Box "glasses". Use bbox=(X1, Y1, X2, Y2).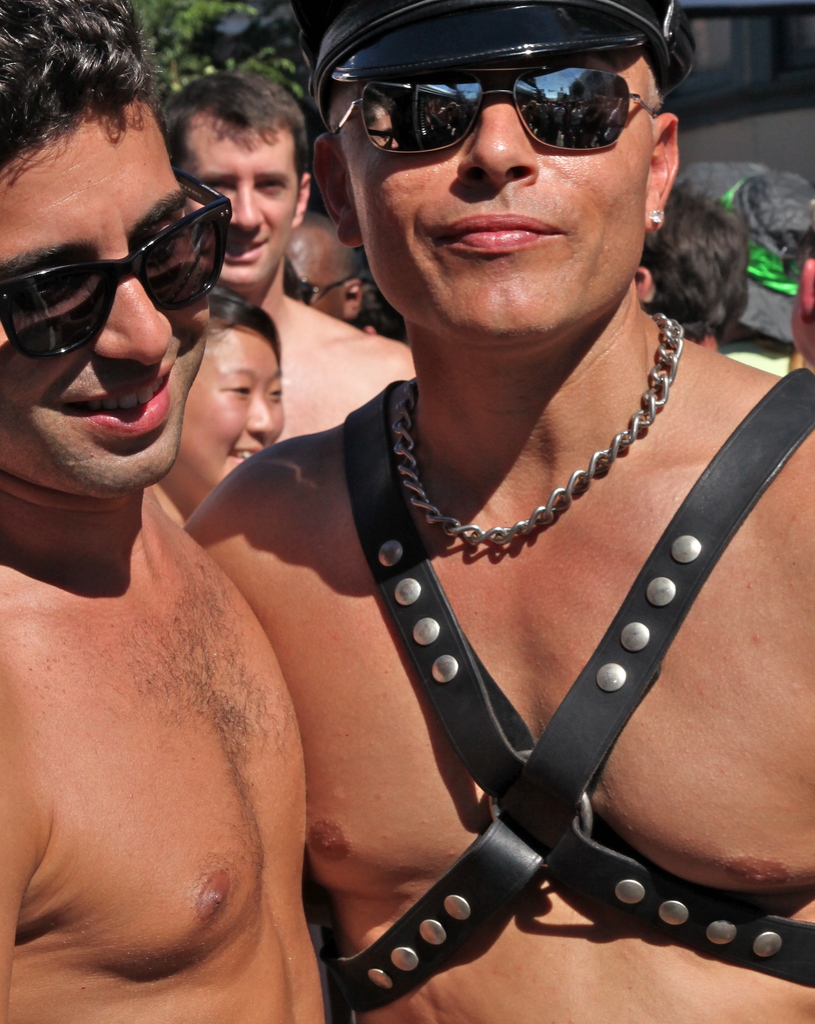
bbox=(8, 209, 254, 330).
